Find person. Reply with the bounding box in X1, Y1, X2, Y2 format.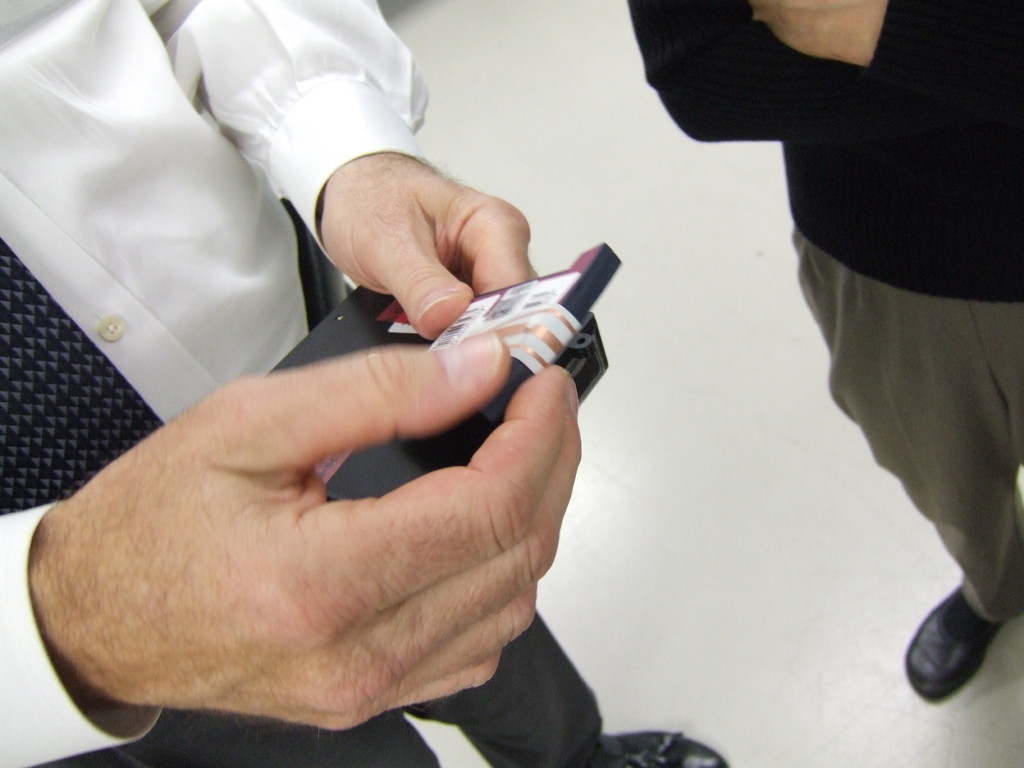
660, 10, 1023, 668.
